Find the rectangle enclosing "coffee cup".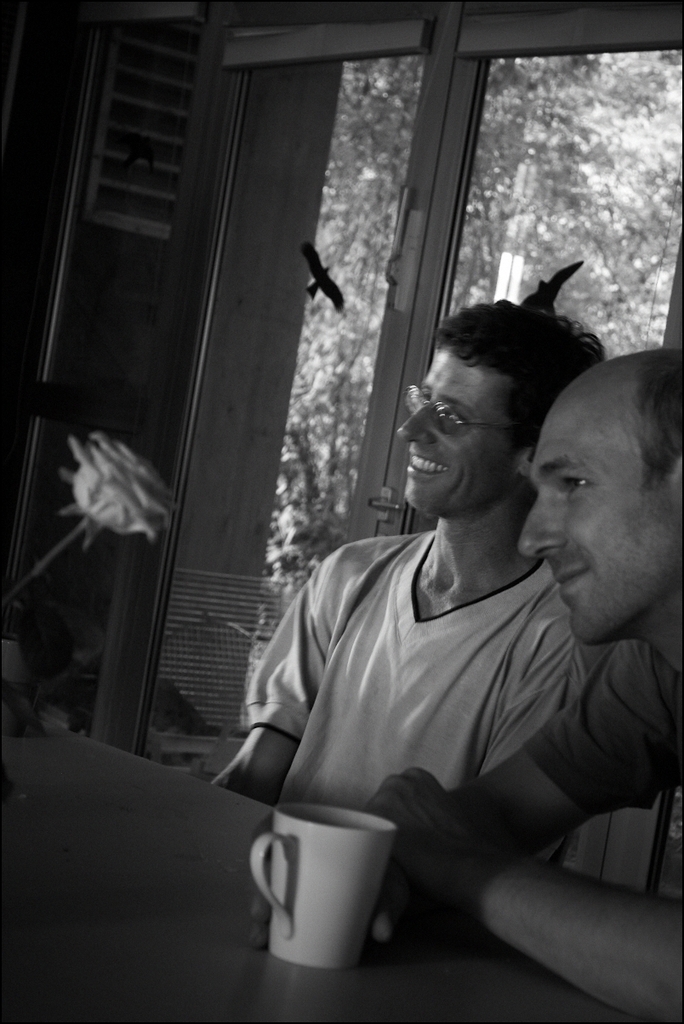
(x1=250, y1=803, x2=404, y2=972).
